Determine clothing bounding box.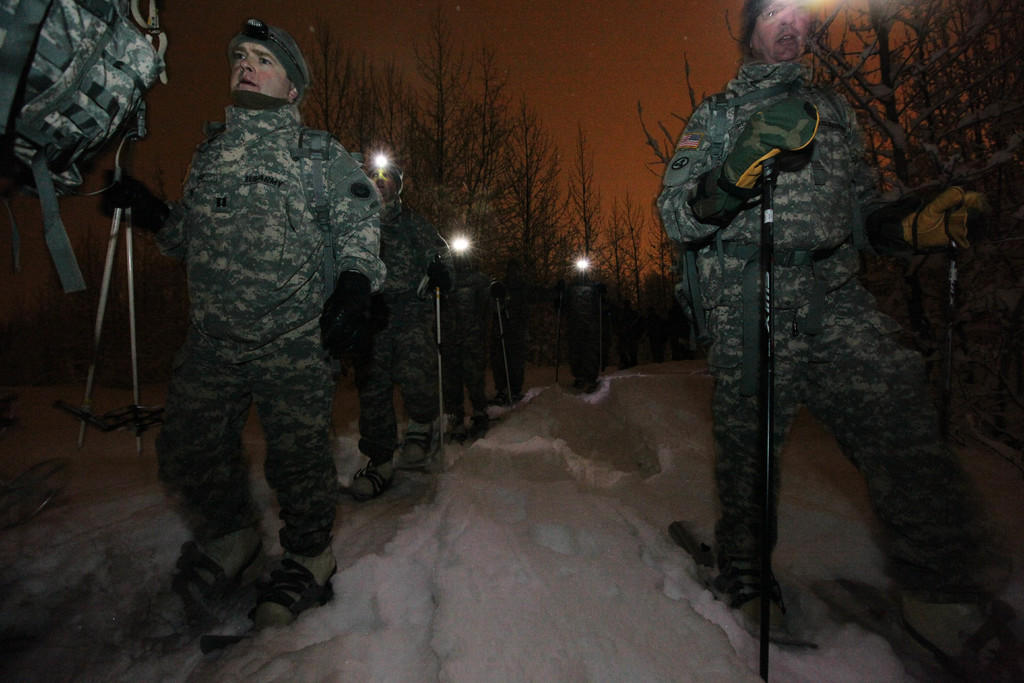
Determined: (140,31,403,592).
